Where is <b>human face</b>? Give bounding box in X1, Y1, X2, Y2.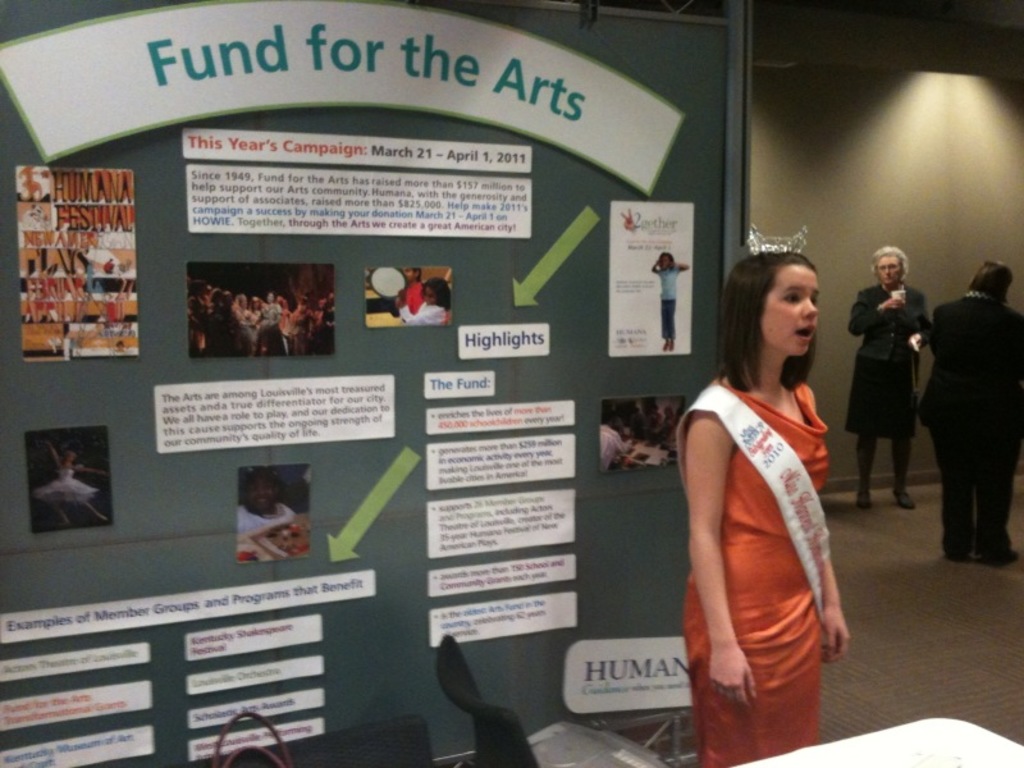
242, 298, 243, 305.
